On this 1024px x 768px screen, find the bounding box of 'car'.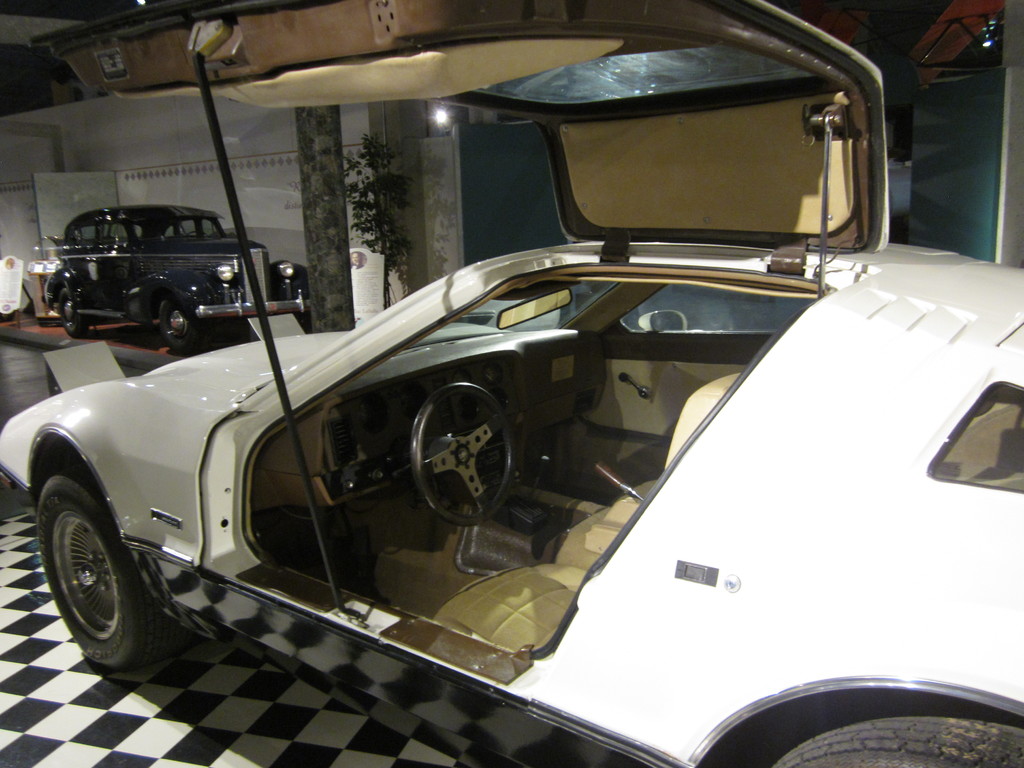
Bounding box: 44 197 310 360.
